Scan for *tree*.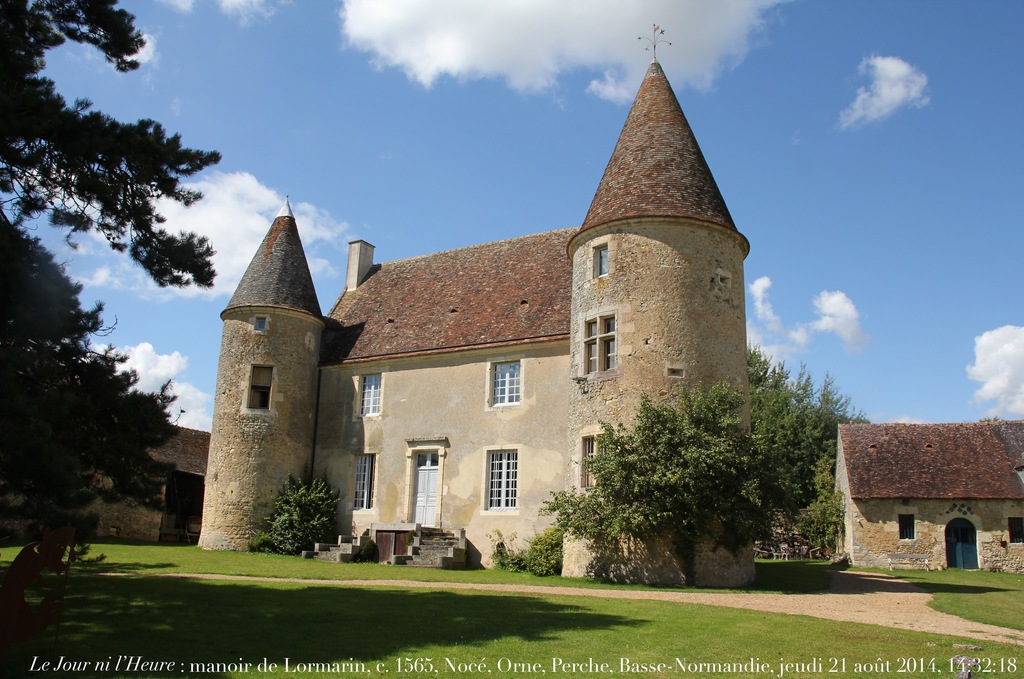
Scan result: region(0, 0, 216, 544).
